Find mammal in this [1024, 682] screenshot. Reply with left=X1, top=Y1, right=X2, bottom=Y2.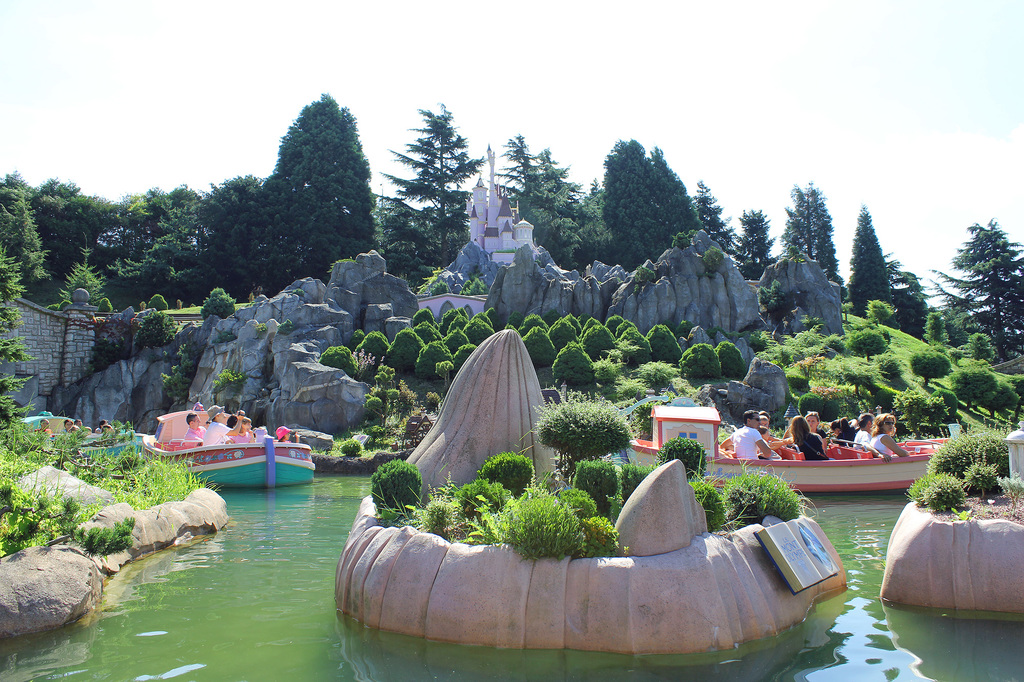
left=872, top=412, right=908, bottom=457.
